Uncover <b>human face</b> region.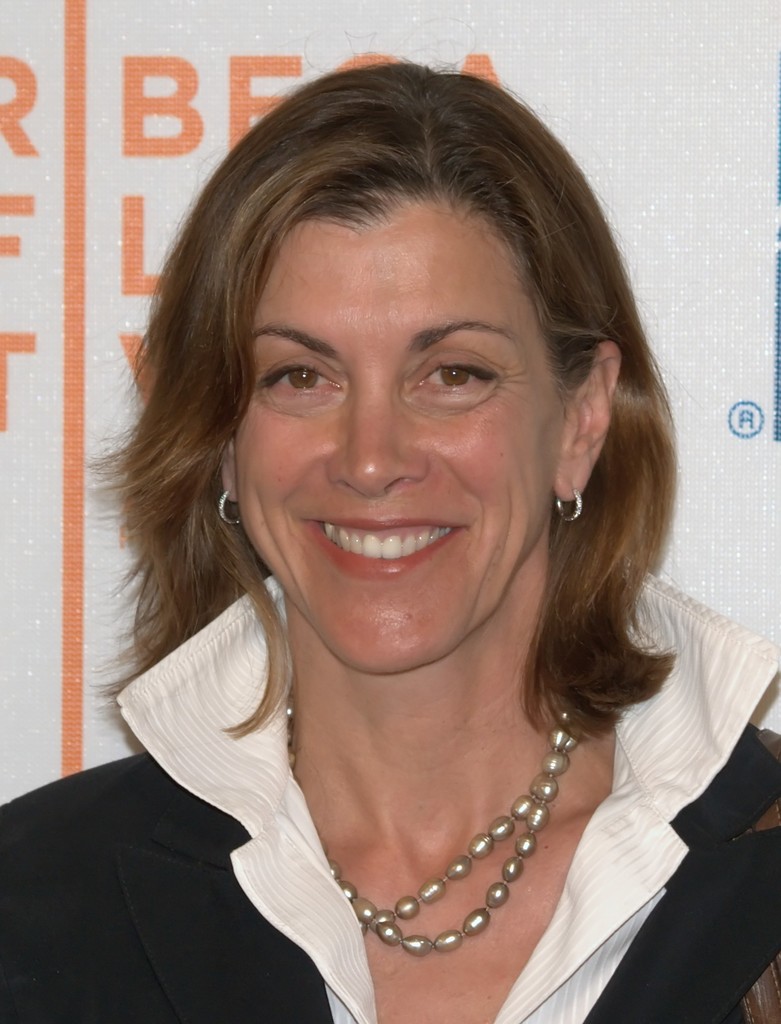
Uncovered: locate(234, 211, 561, 674).
